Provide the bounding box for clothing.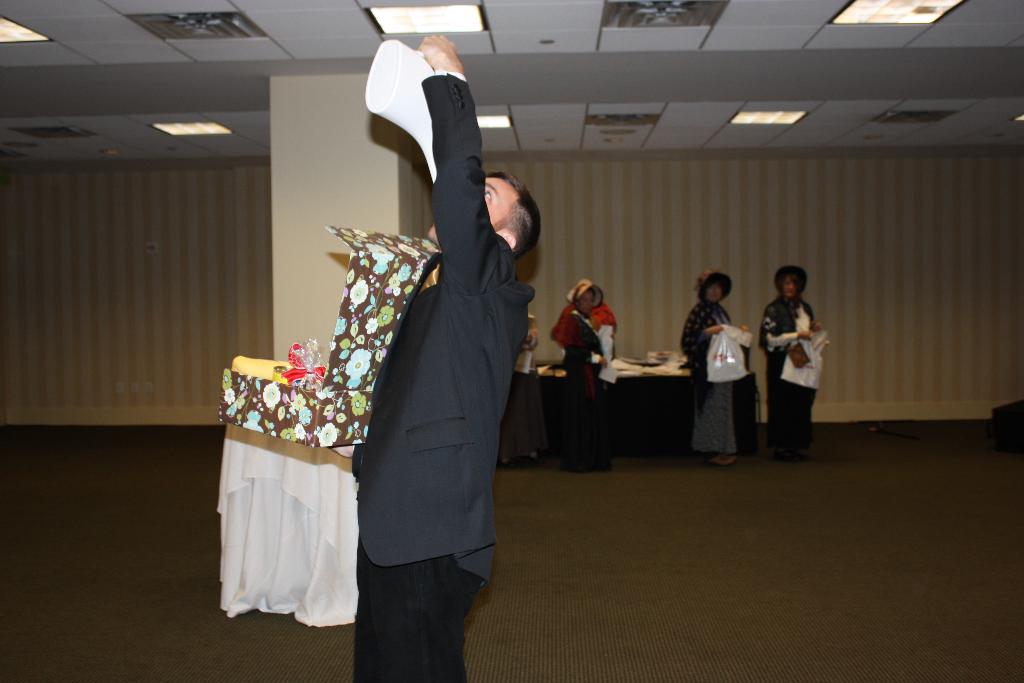
select_region(344, 72, 539, 682).
